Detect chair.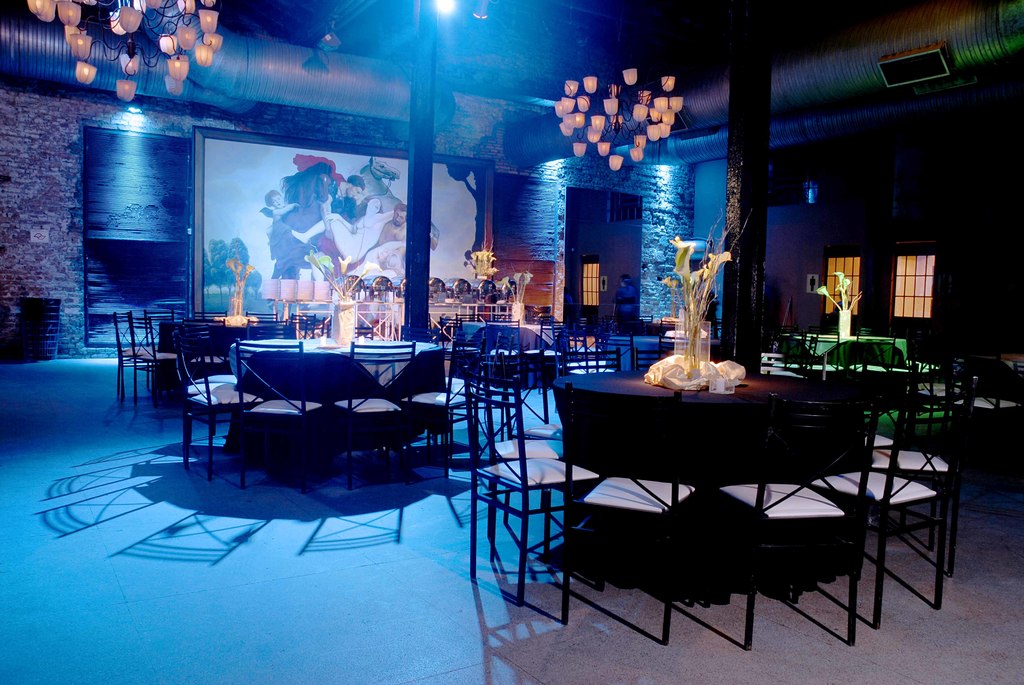
Detected at (left=335, top=345, right=413, bottom=489).
